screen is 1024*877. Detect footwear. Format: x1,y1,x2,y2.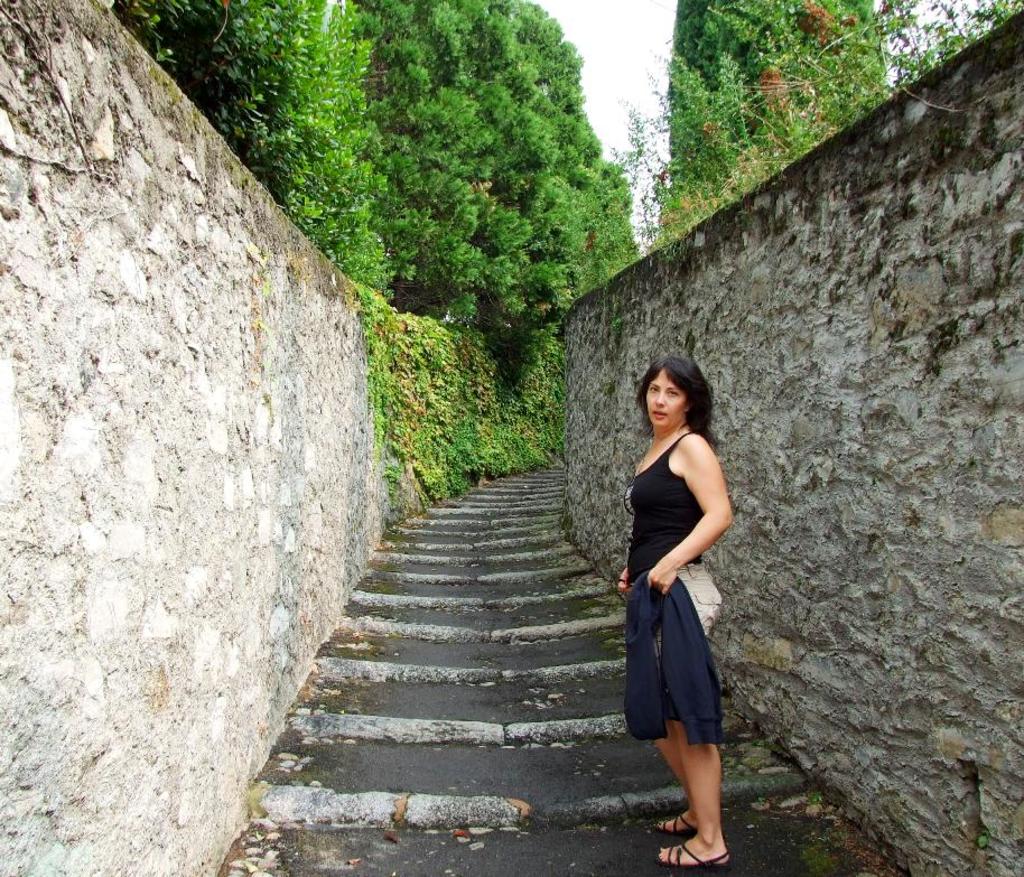
655,838,727,871.
